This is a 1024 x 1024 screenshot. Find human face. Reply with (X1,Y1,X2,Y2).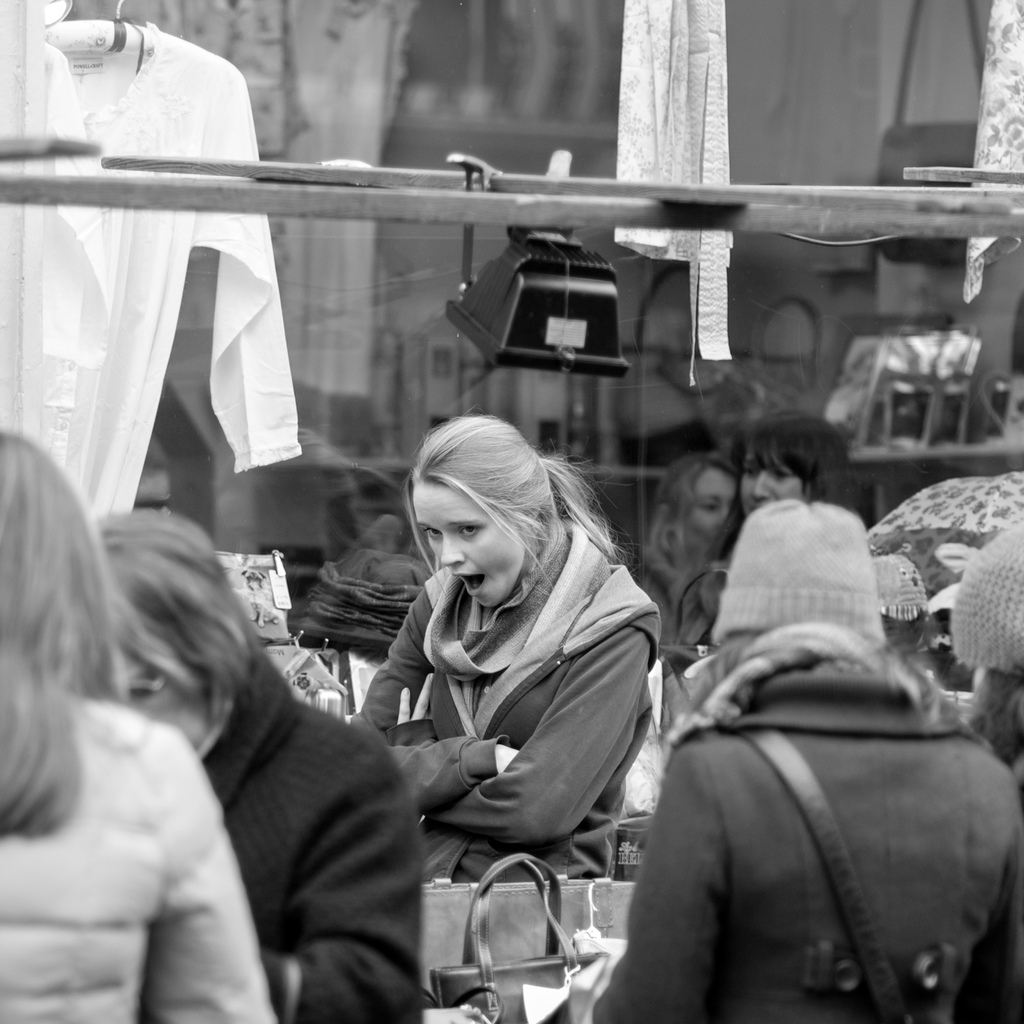
(412,482,524,605).
